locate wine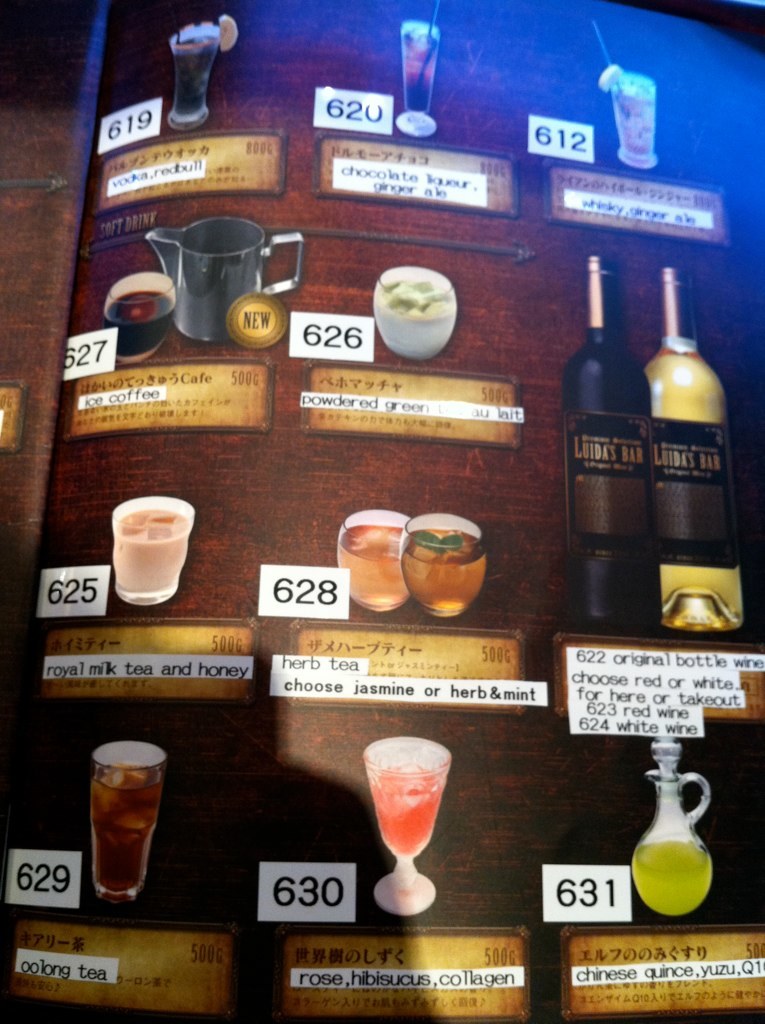
l=73, t=764, r=172, b=904
